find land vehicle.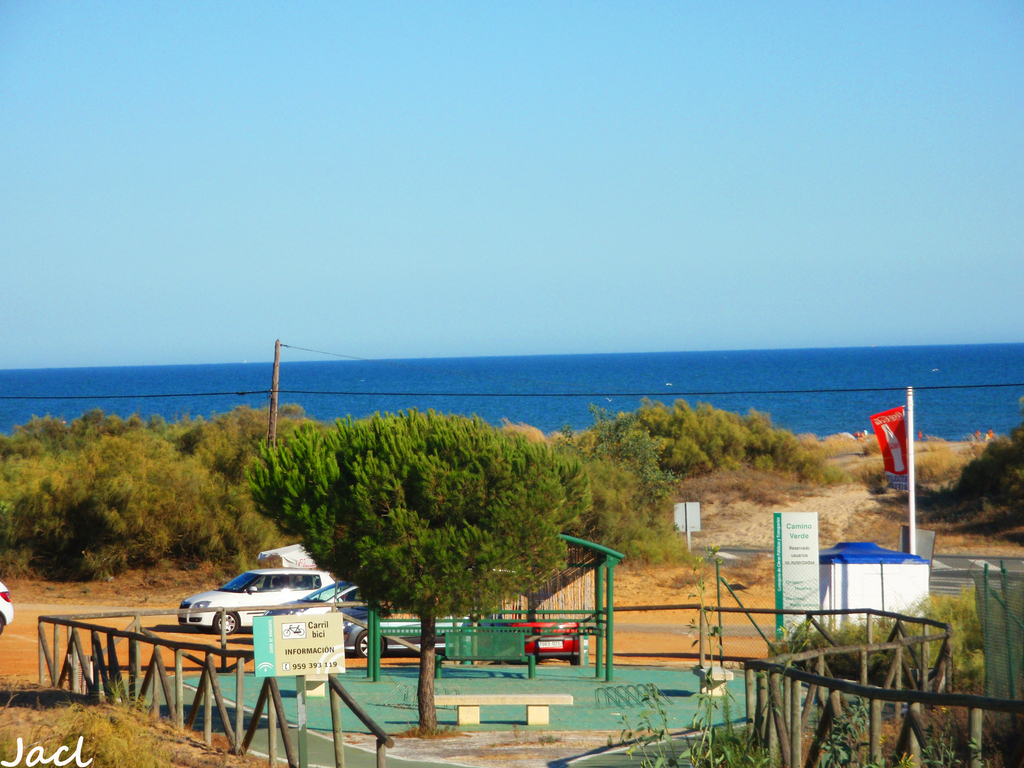
box(501, 603, 579, 668).
